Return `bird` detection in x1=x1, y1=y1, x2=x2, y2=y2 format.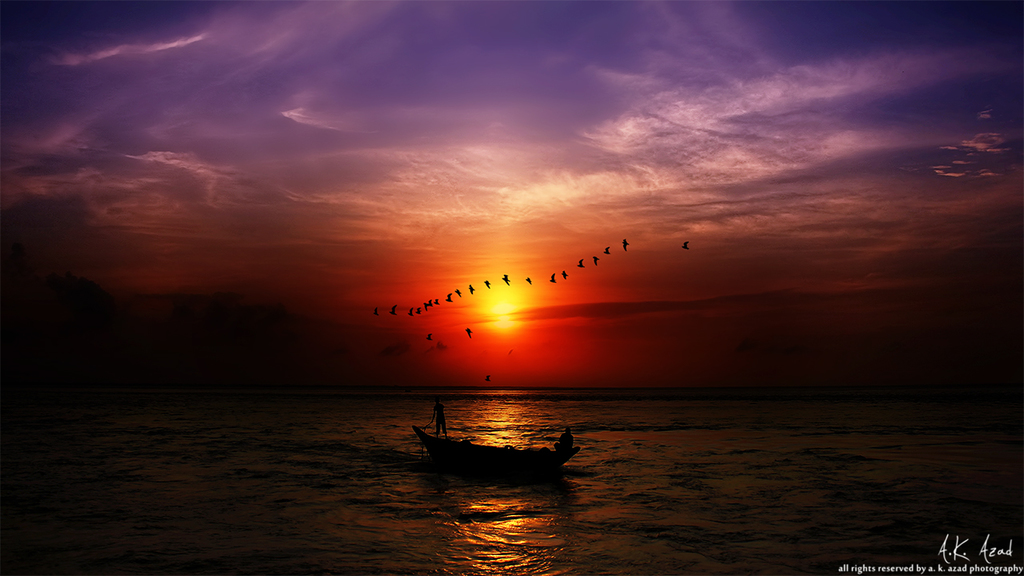
x1=432, y1=293, x2=440, y2=307.
